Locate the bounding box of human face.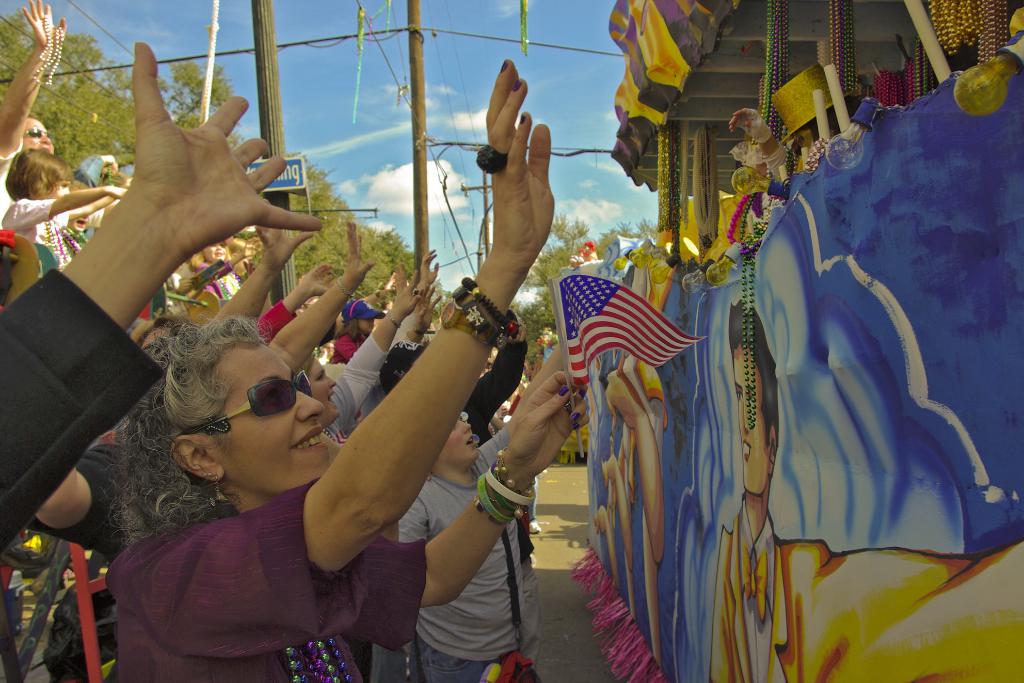
Bounding box: 24, 118, 53, 155.
